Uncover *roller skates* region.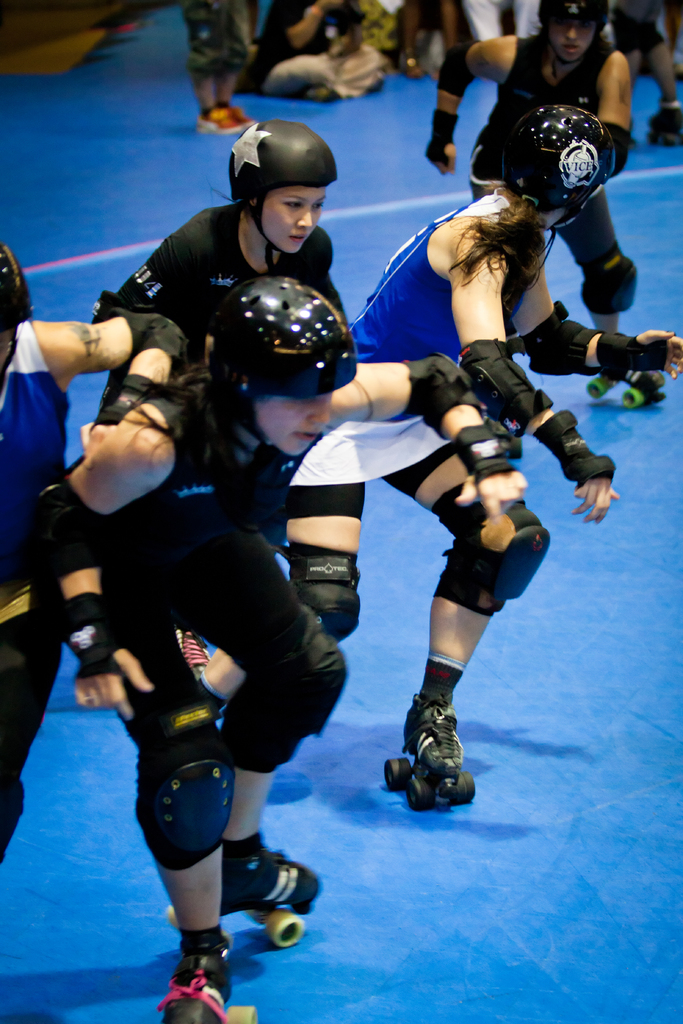
Uncovered: box=[166, 847, 331, 950].
